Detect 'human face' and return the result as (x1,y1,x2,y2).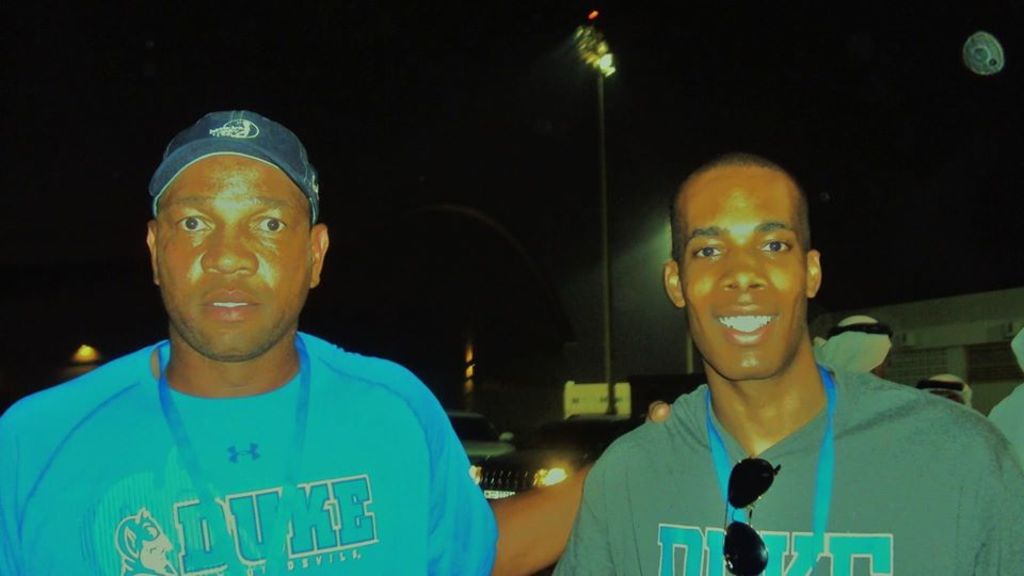
(675,167,811,380).
